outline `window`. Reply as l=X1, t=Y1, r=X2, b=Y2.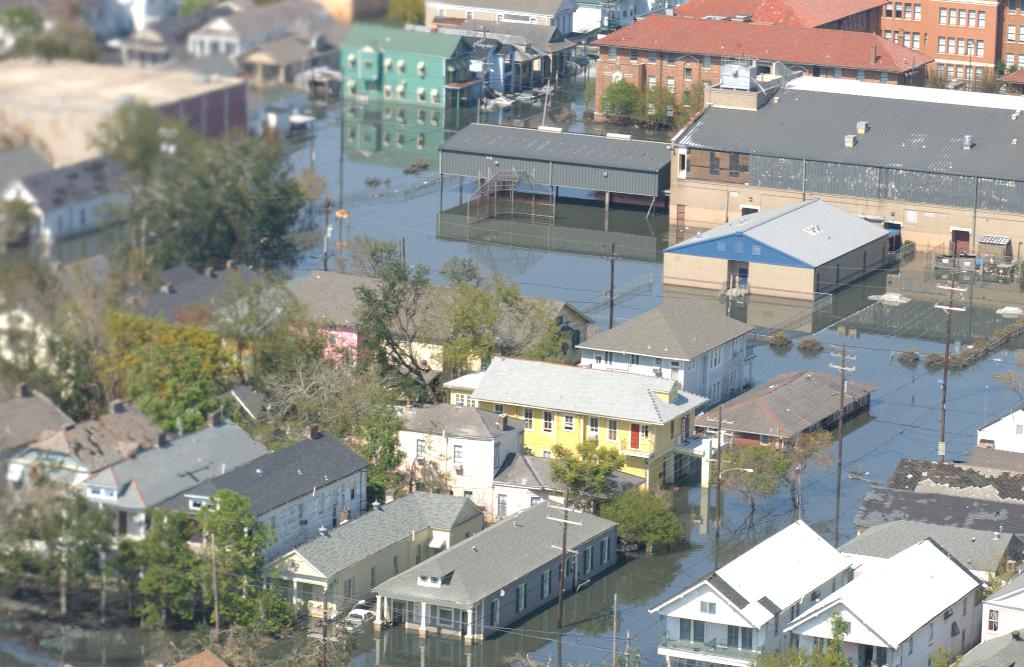
l=414, t=543, r=425, b=560.
